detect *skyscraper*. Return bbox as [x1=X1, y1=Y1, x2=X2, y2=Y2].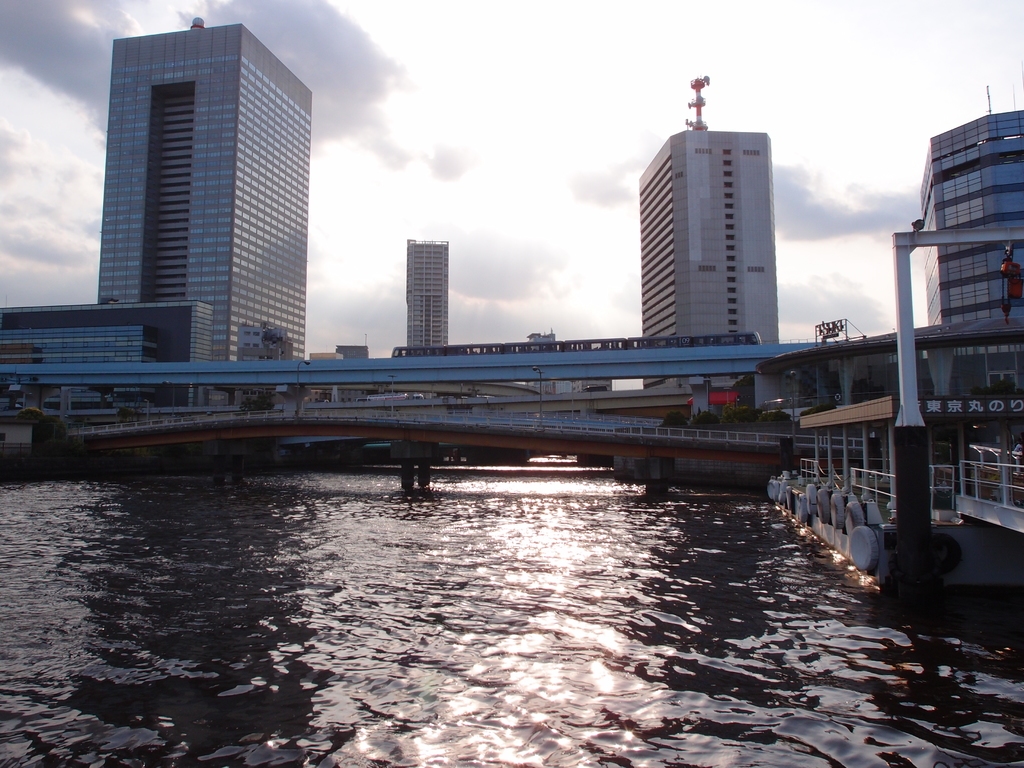
[x1=633, y1=68, x2=772, y2=343].
